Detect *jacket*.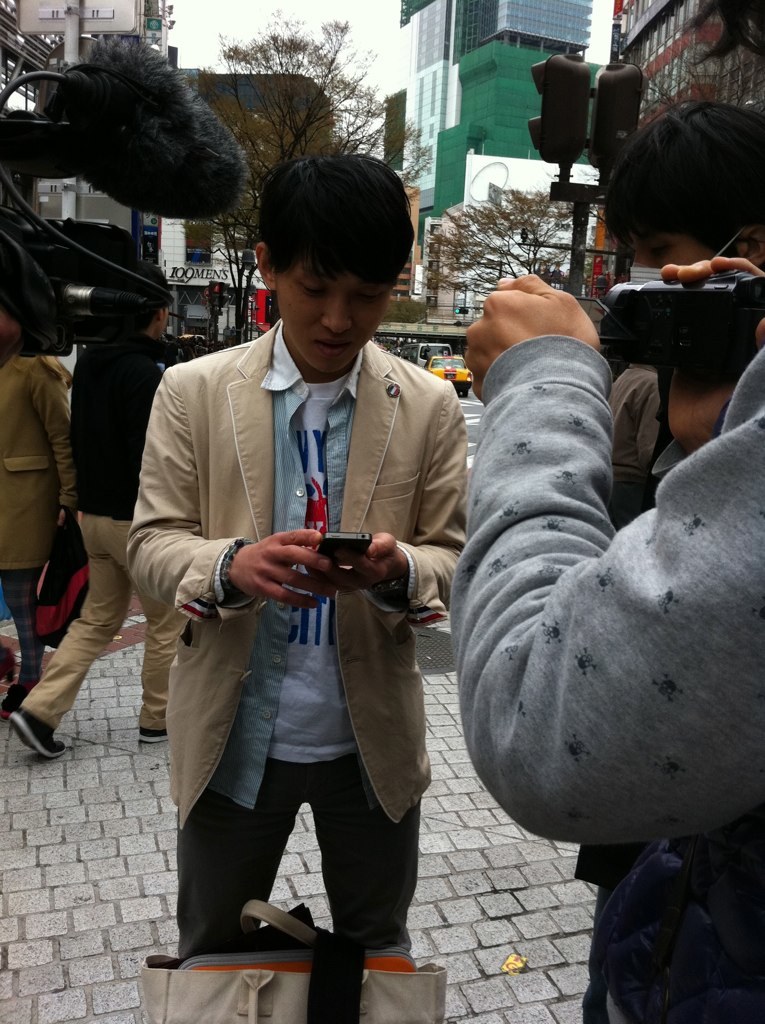
Detected at [124, 319, 470, 824].
